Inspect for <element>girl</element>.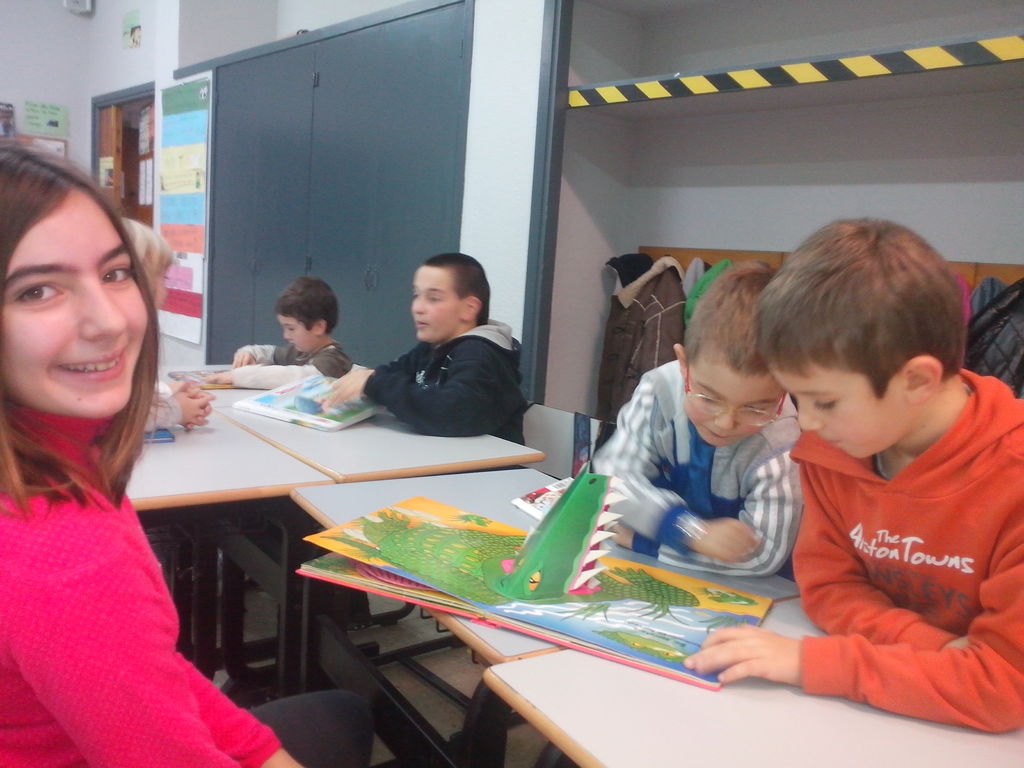
Inspection: 0,131,375,767.
